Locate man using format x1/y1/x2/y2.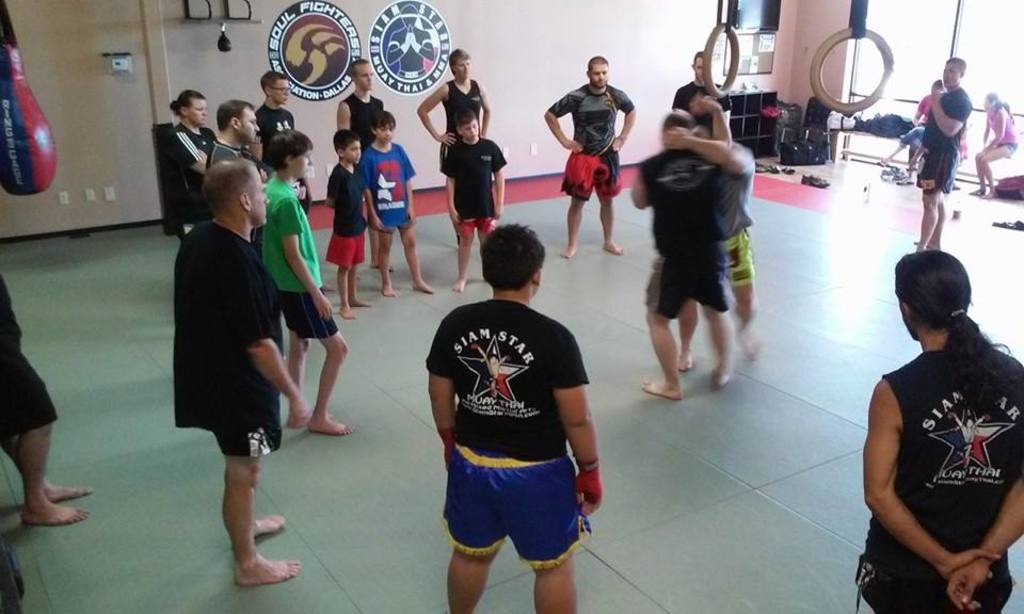
865/217/1012/613.
